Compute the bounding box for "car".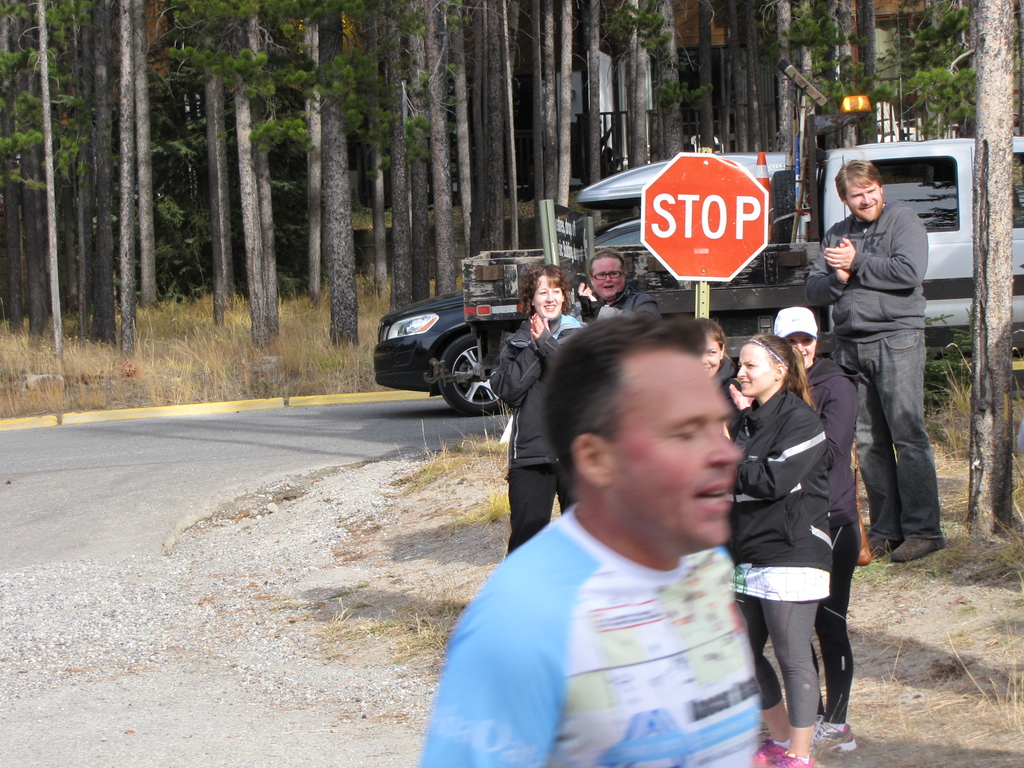
bbox(375, 146, 1023, 420).
